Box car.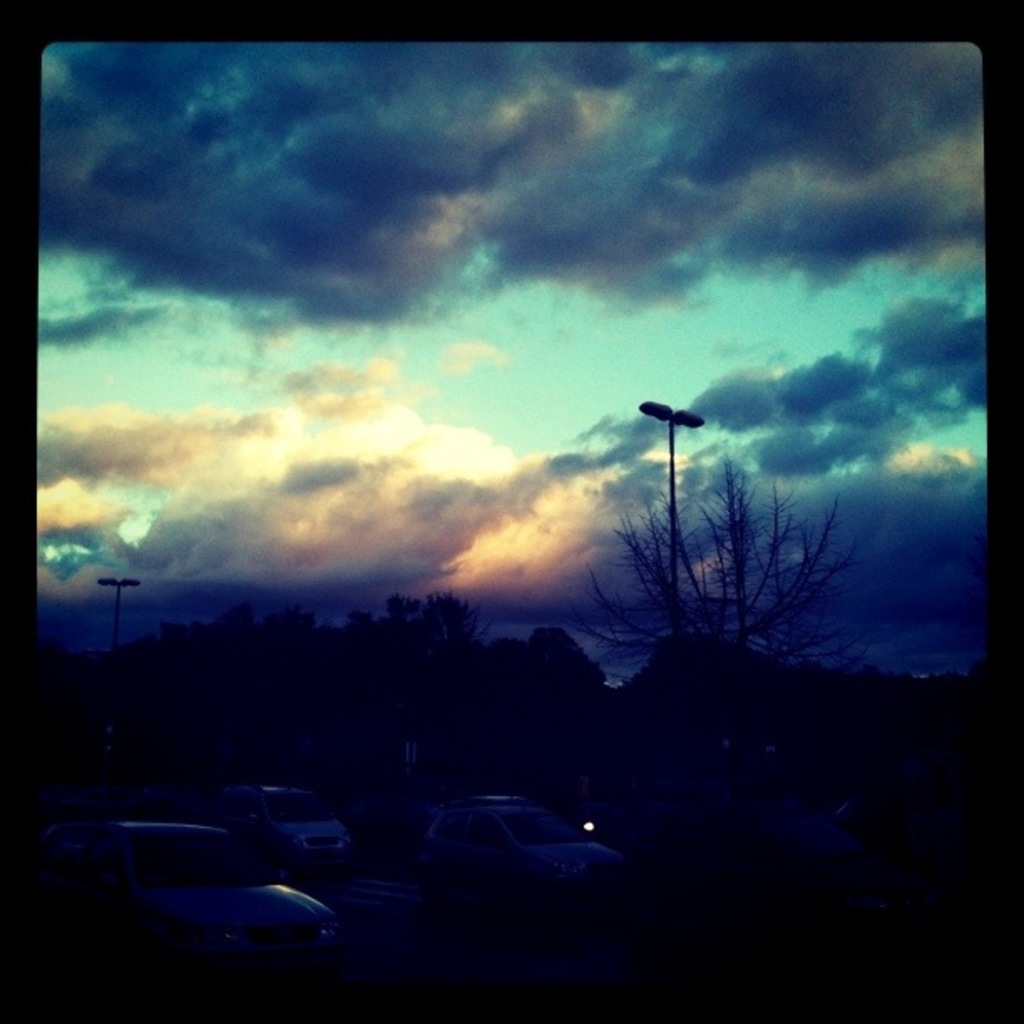
<bbox>45, 788, 395, 992</bbox>.
